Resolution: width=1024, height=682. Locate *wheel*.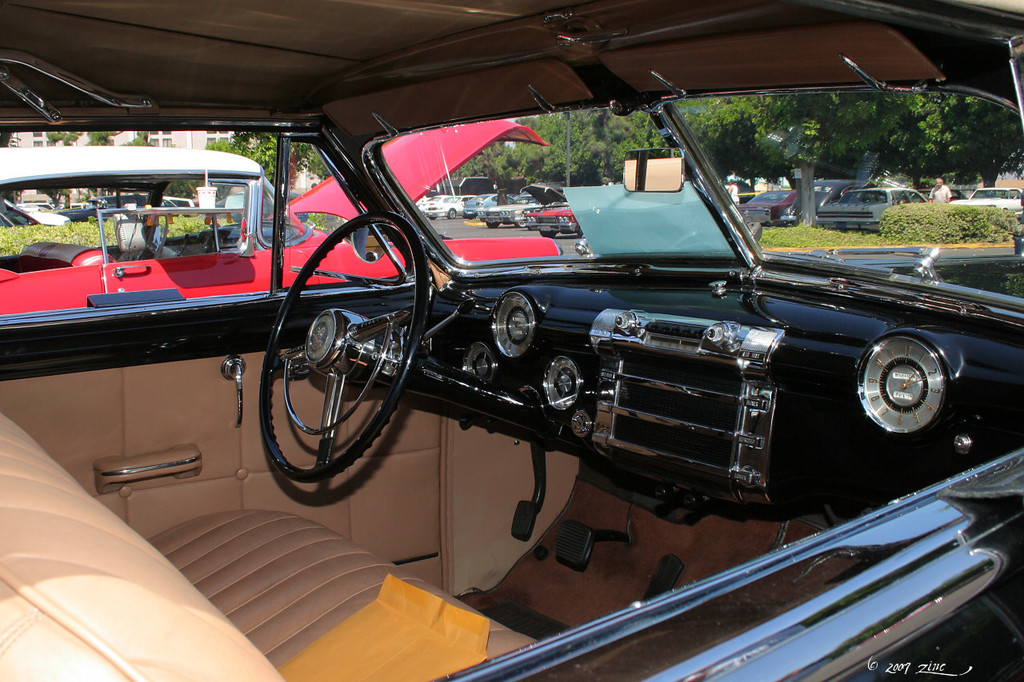
BBox(489, 220, 499, 229).
